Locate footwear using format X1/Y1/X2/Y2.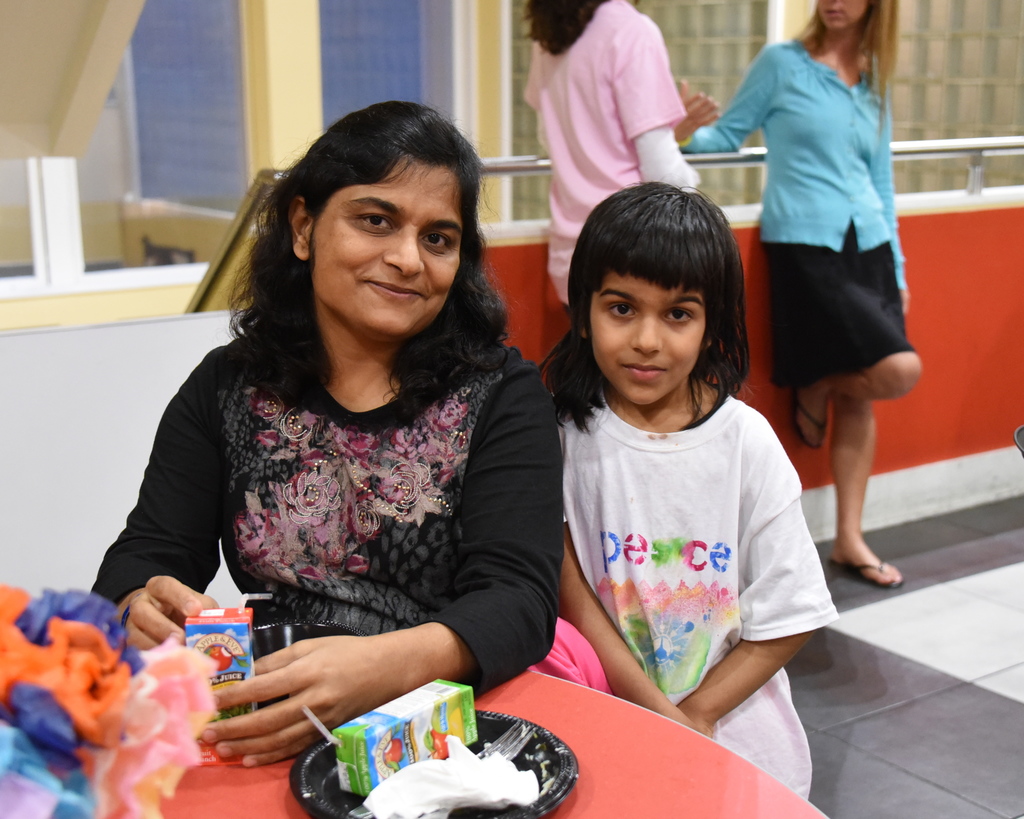
830/557/906/595.
